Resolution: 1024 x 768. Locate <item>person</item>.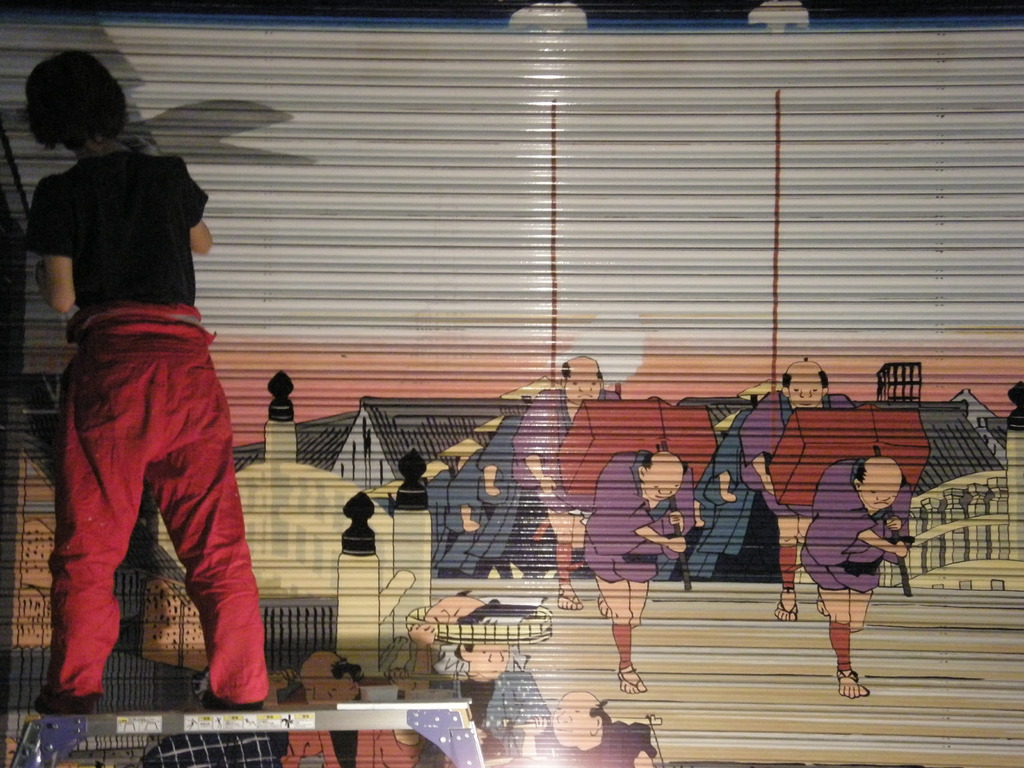
27,43,272,710.
